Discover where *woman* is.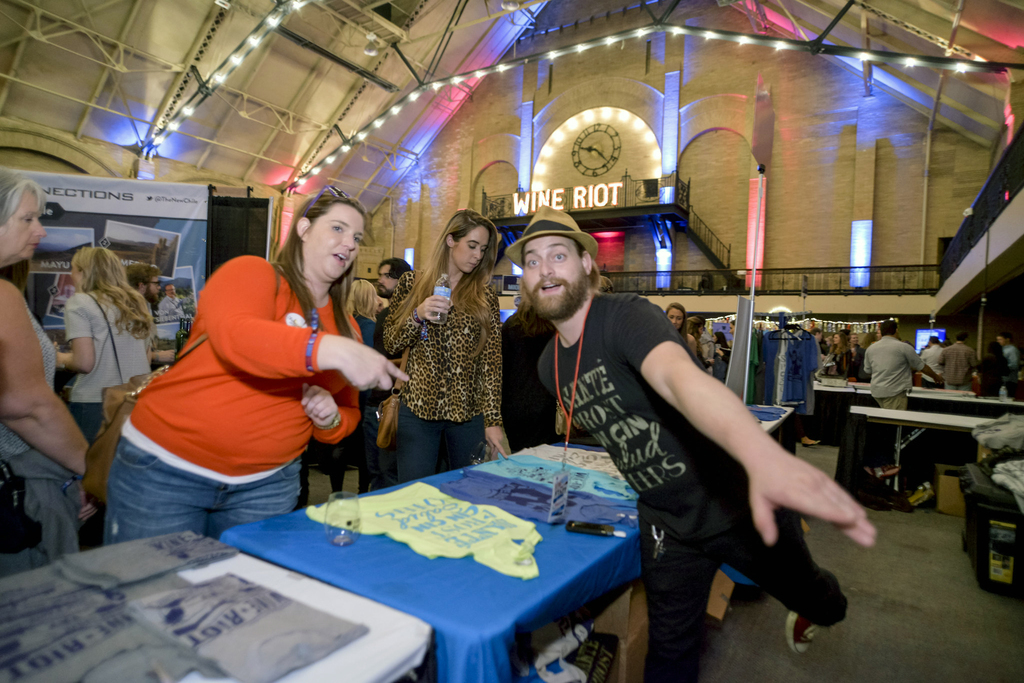
Discovered at (left=51, top=238, right=156, bottom=433).
